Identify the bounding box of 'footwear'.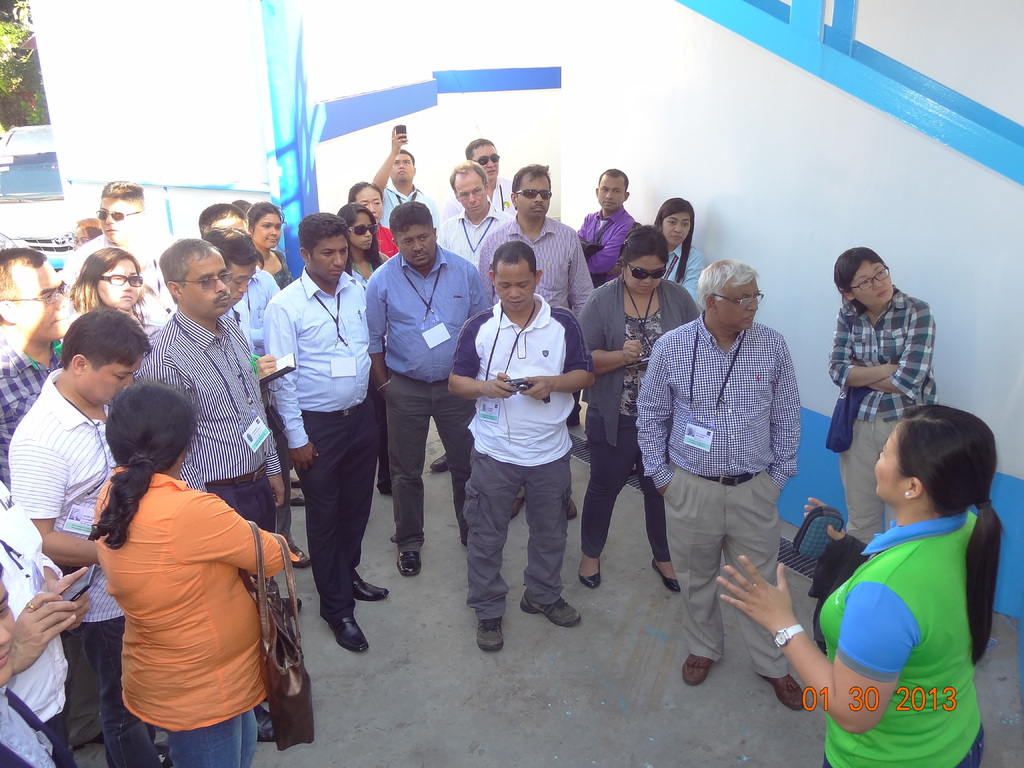
(290, 479, 301, 490).
